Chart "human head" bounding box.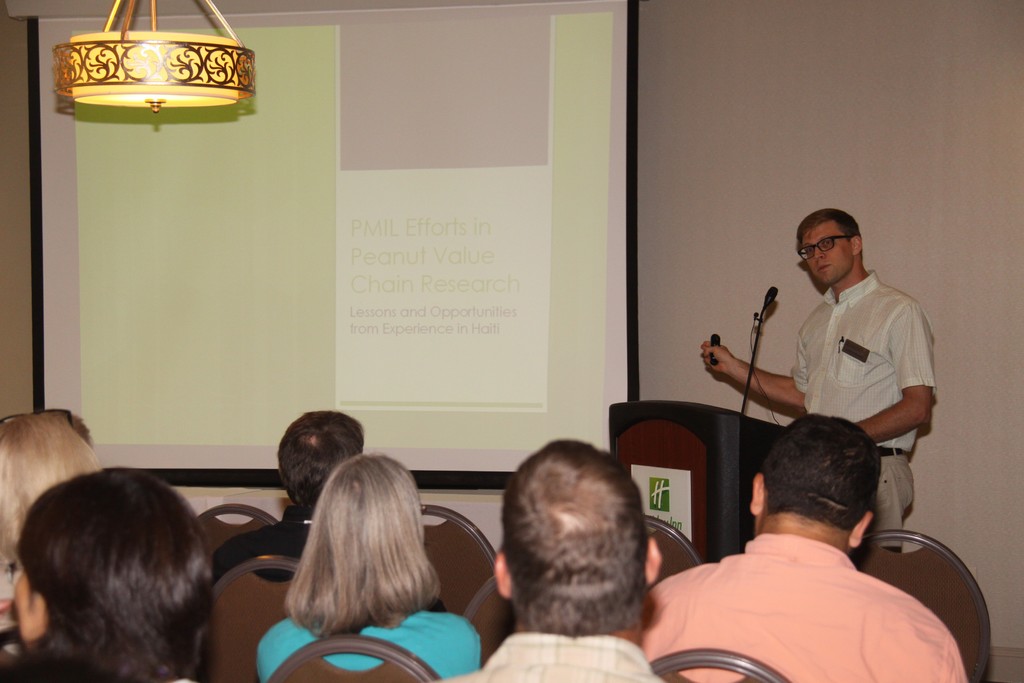
Charted: region(489, 436, 662, 616).
